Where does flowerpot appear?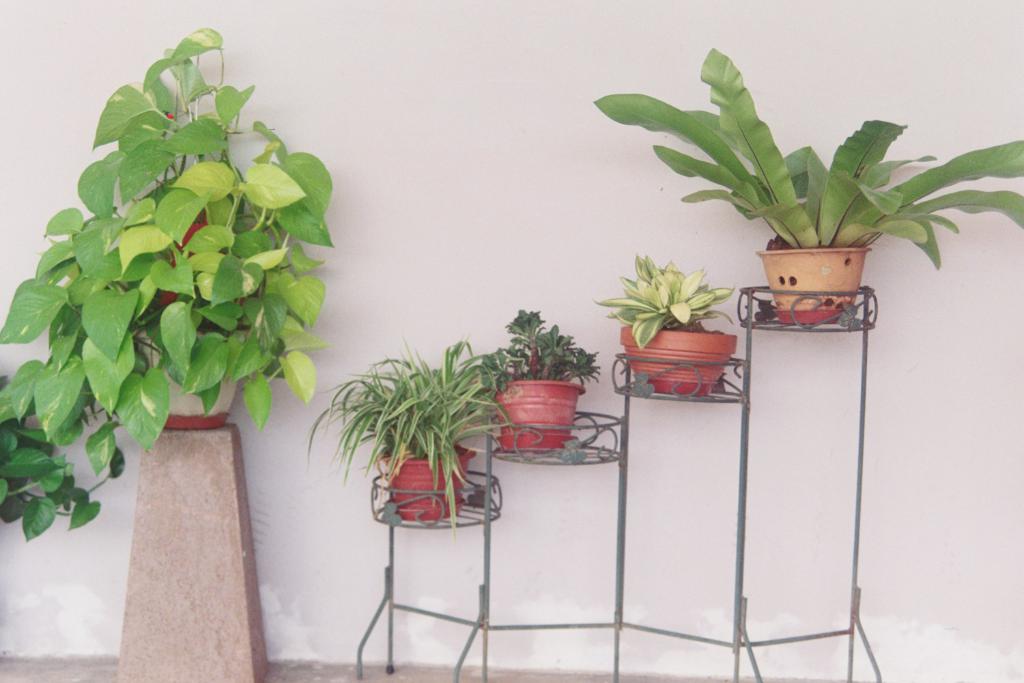
Appears at bbox=[509, 368, 597, 462].
